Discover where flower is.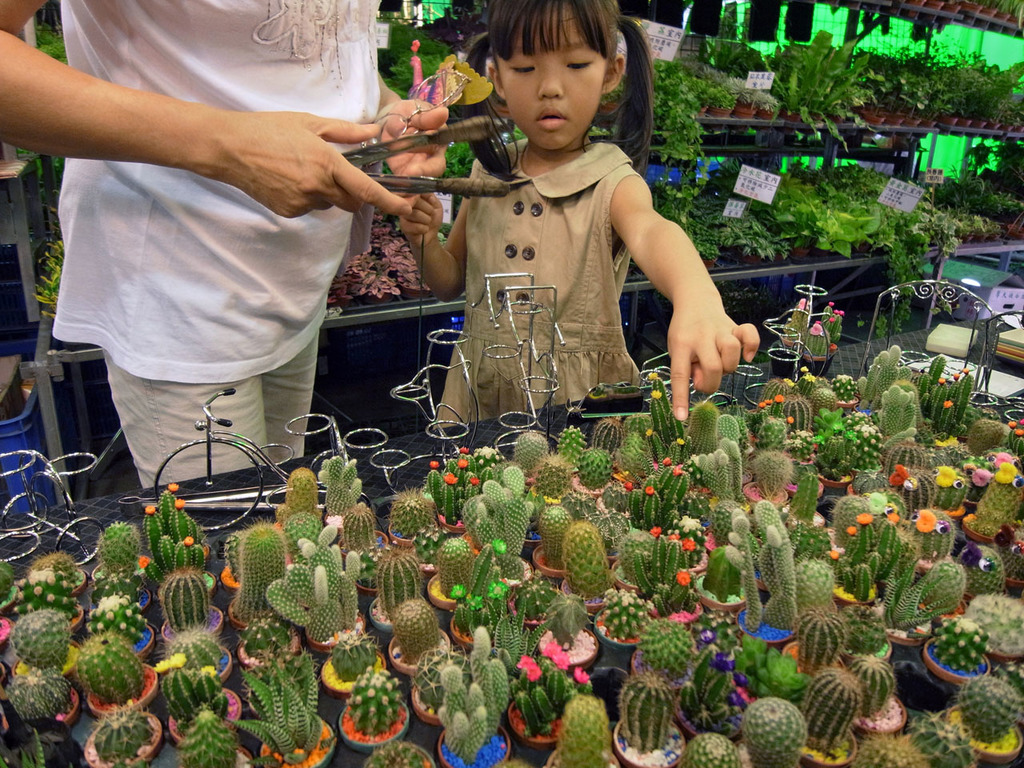
Discovered at (left=950, top=370, right=958, bottom=378).
